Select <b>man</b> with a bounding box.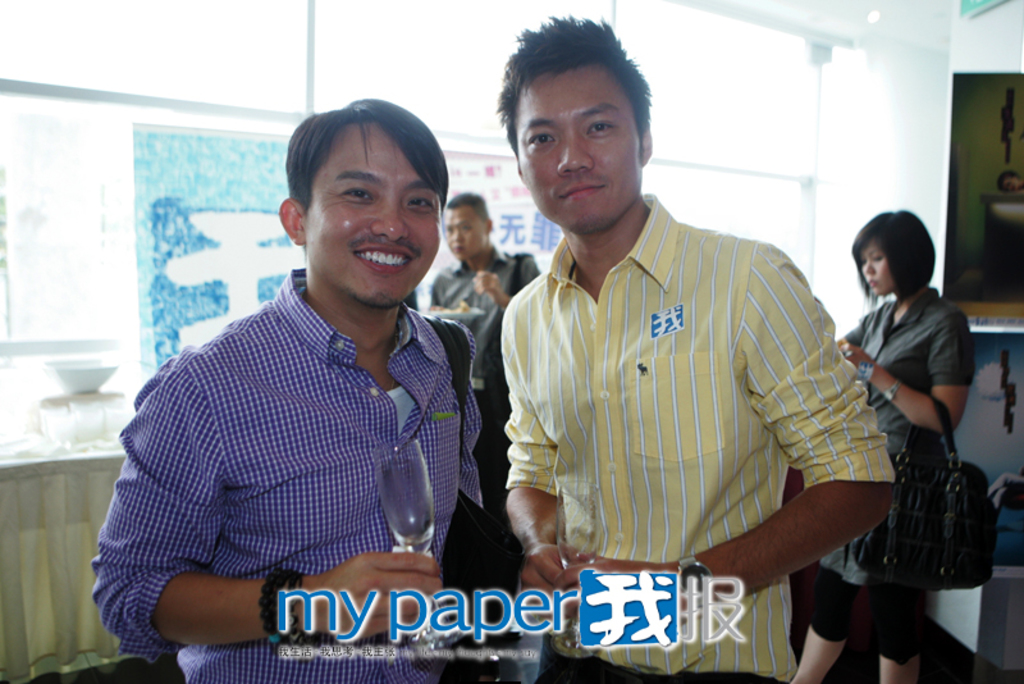
[84, 95, 489, 683].
